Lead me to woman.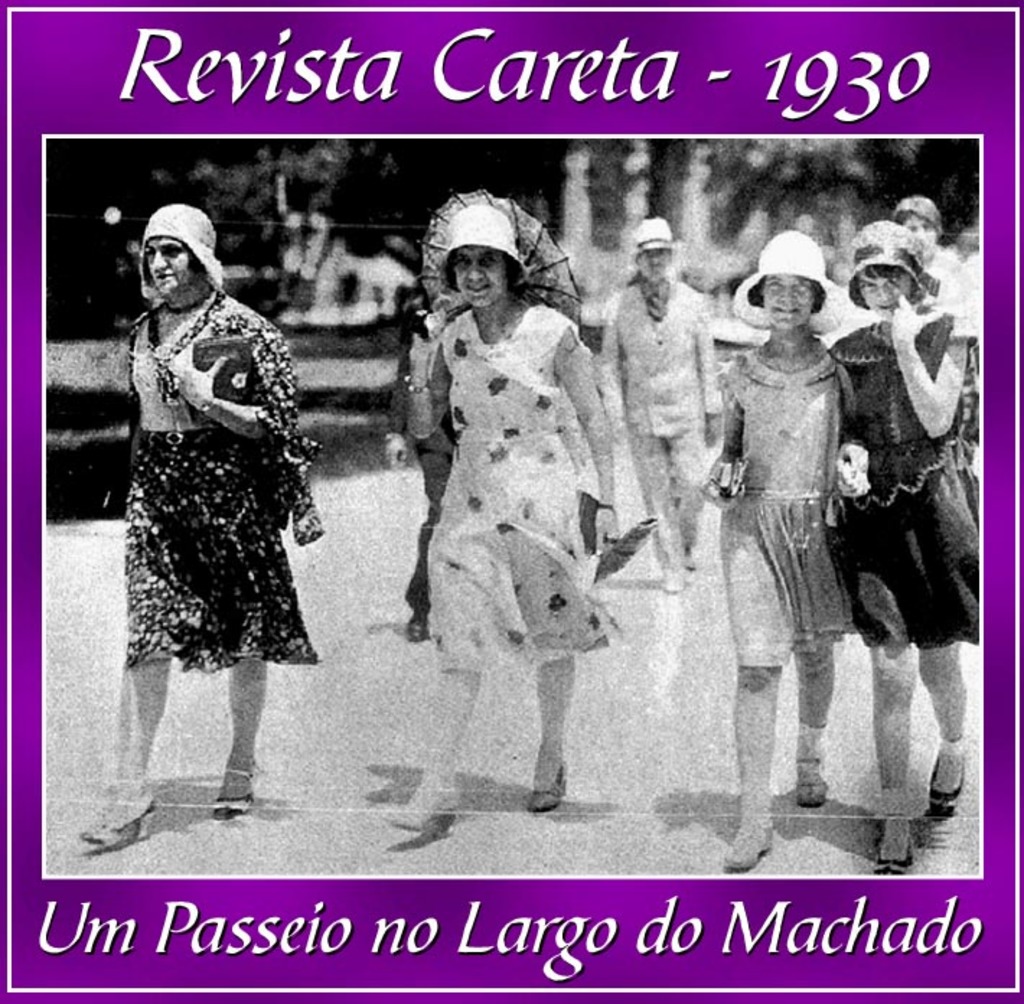
Lead to left=384, top=202, right=622, bottom=831.
